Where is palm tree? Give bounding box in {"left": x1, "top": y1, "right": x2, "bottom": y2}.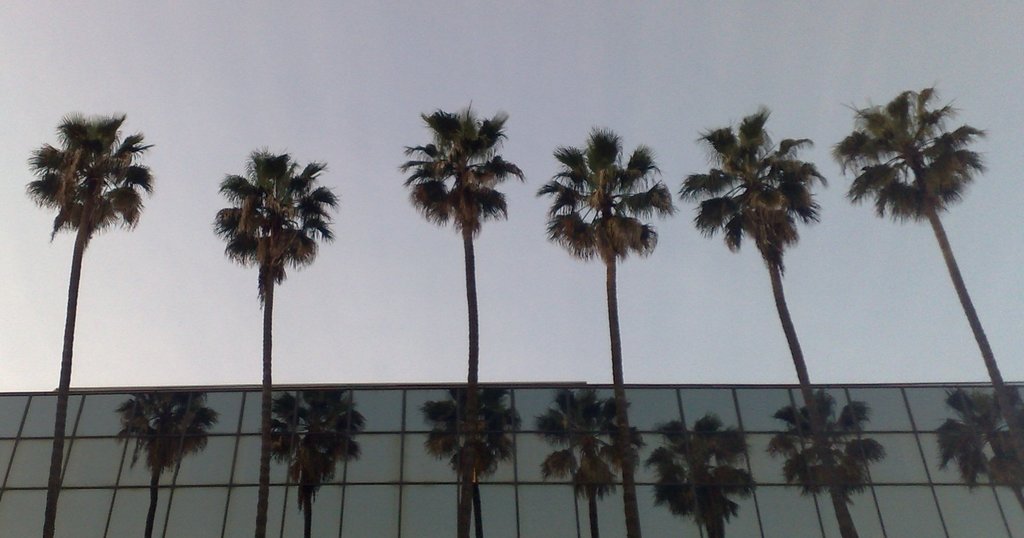
{"left": 401, "top": 102, "right": 516, "bottom": 383}.
